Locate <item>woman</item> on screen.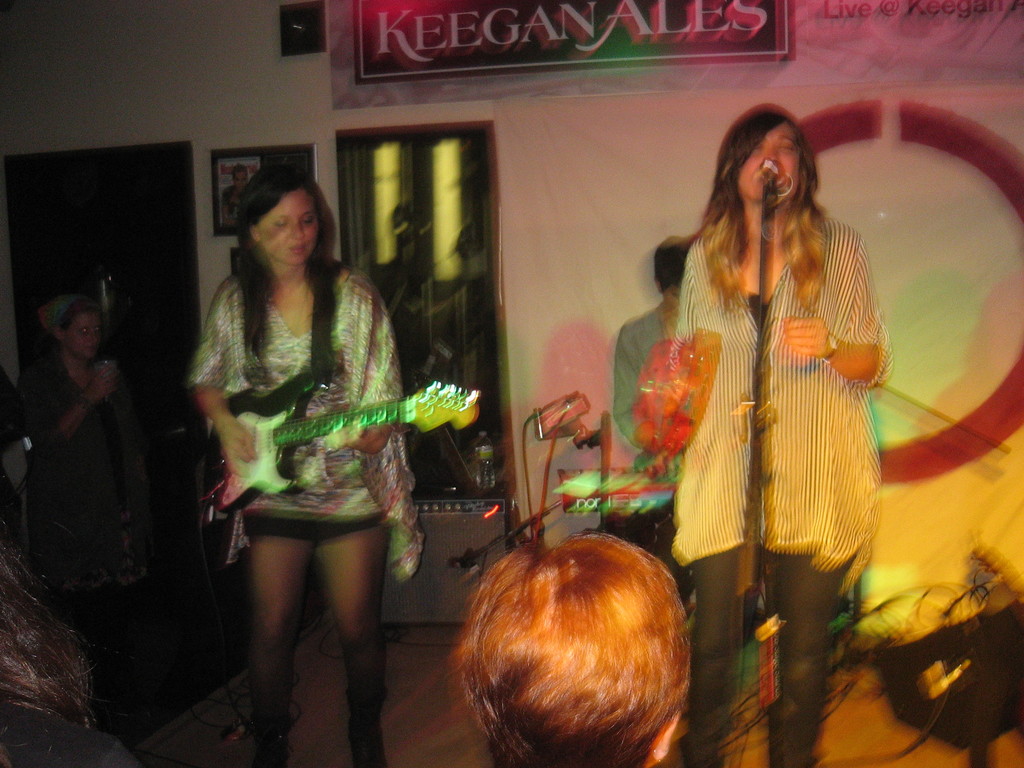
On screen at {"left": 13, "top": 279, "right": 193, "bottom": 717}.
